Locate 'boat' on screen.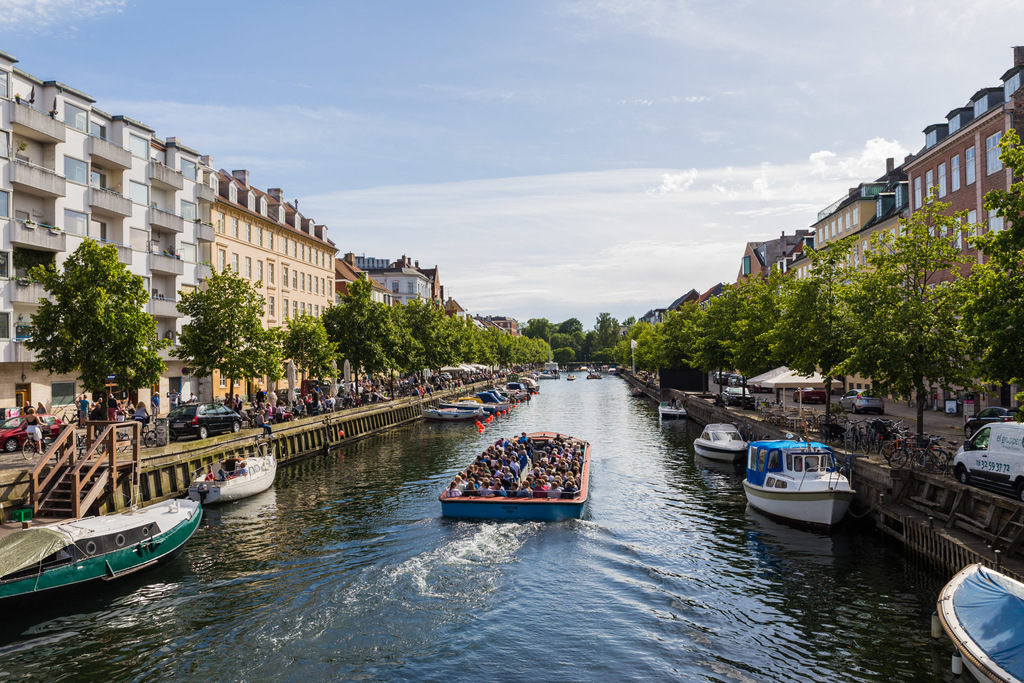
On screen at detection(744, 438, 853, 529).
